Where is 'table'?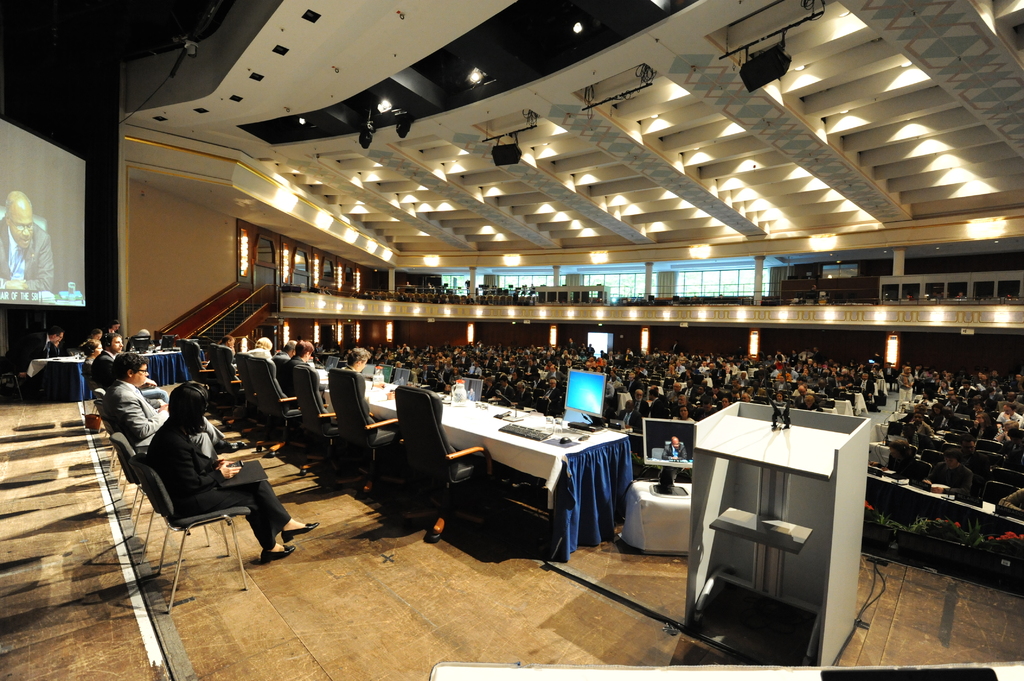
region(267, 357, 625, 549).
